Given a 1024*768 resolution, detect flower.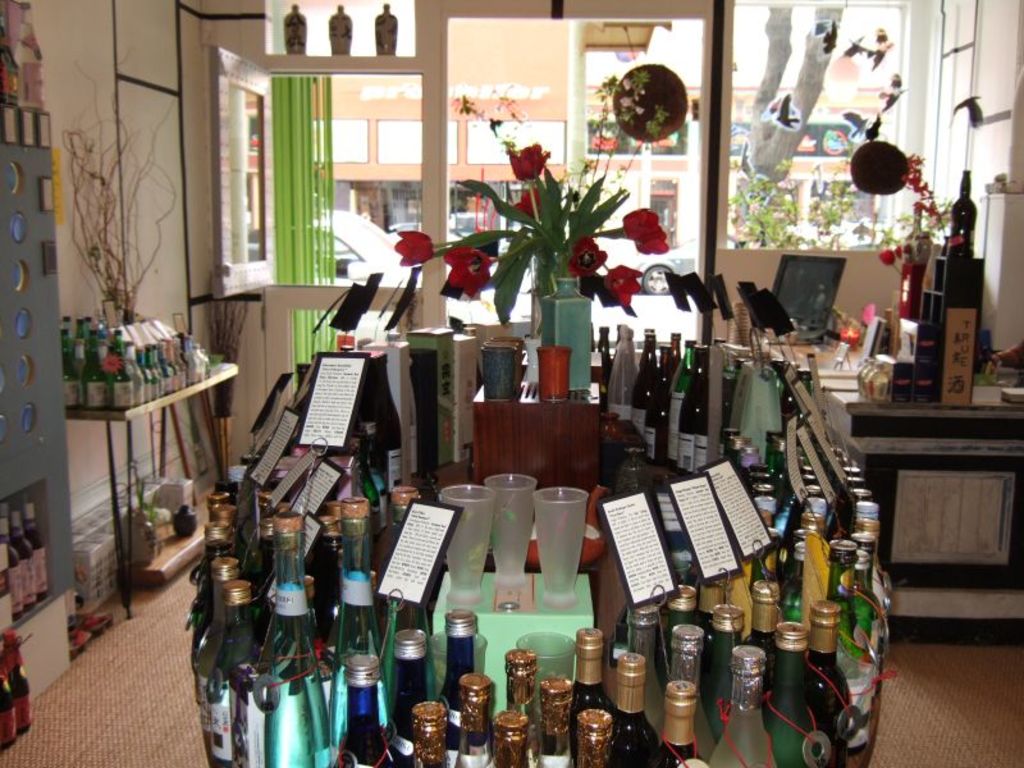
512:179:545:223.
